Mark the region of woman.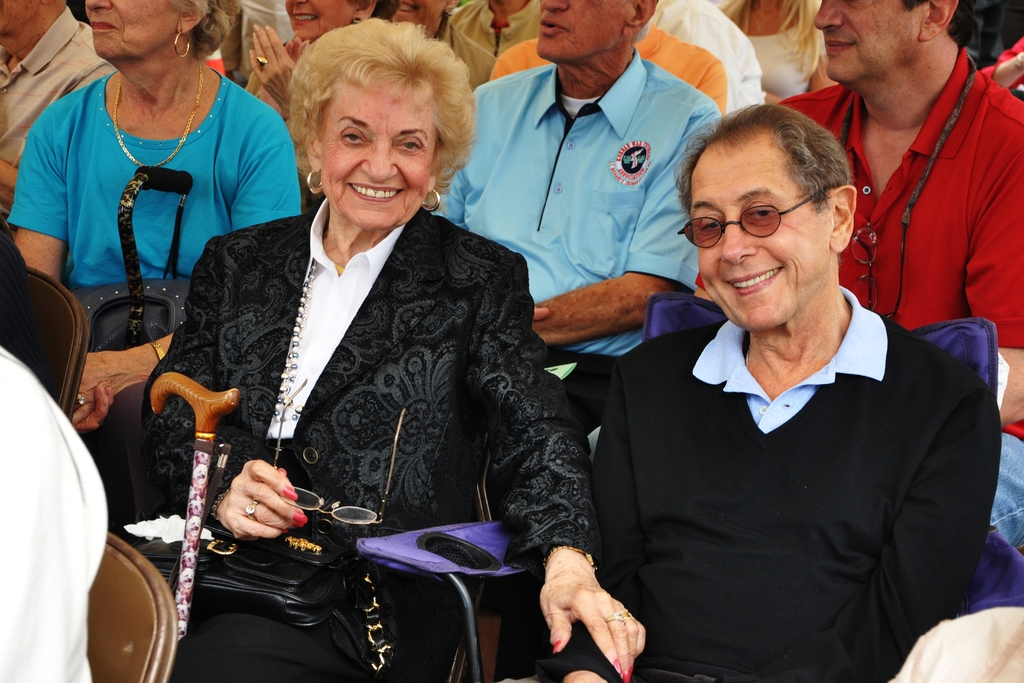
Region: bbox=(4, 0, 305, 540).
